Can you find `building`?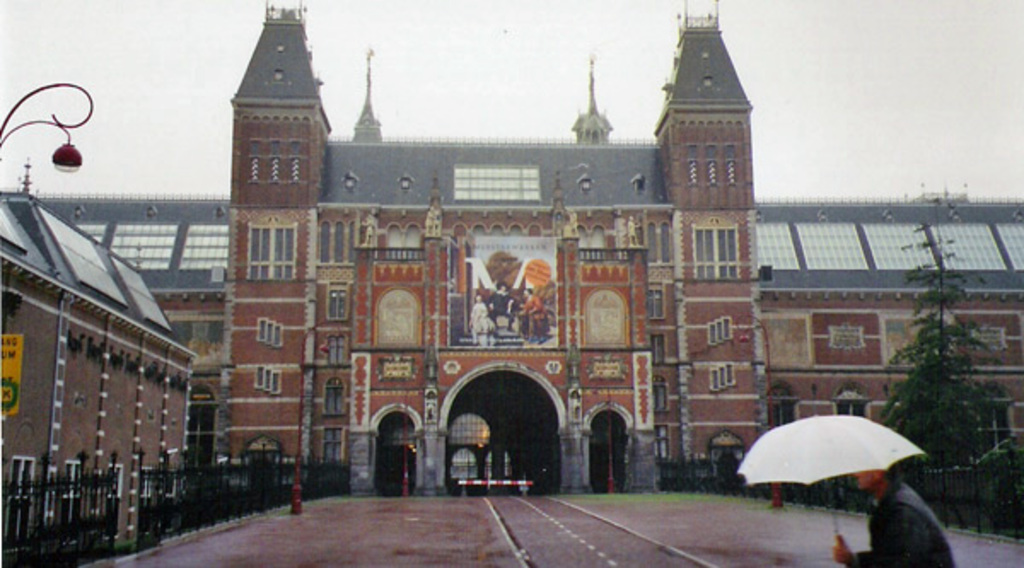
Yes, bounding box: 0, 0, 1022, 566.
